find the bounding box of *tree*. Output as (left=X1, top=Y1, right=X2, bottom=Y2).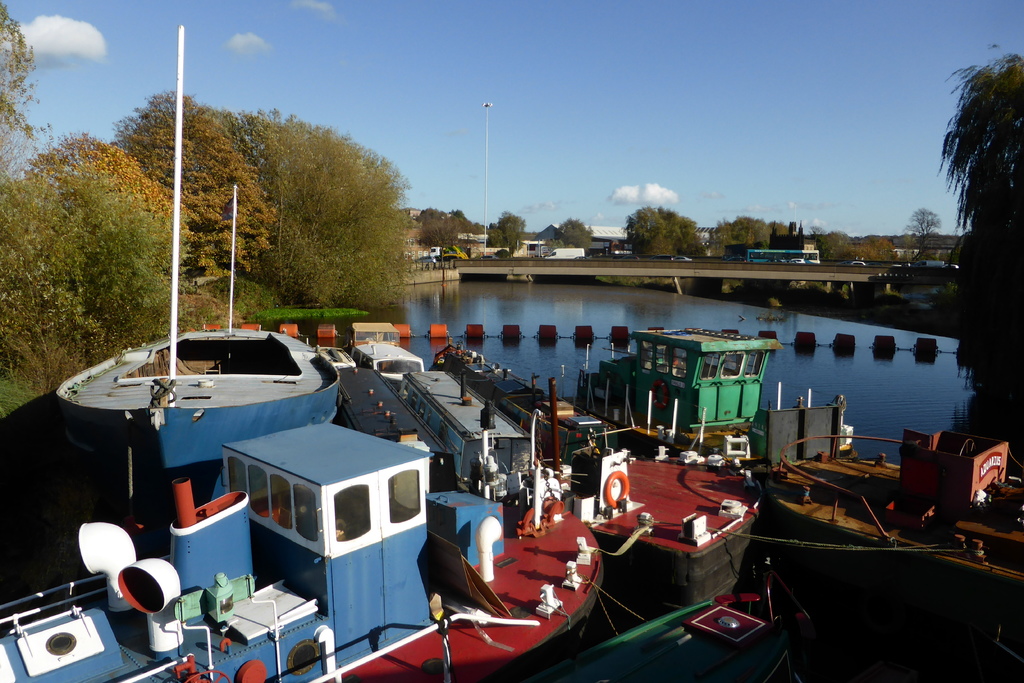
(left=826, top=224, right=872, bottom=252).
